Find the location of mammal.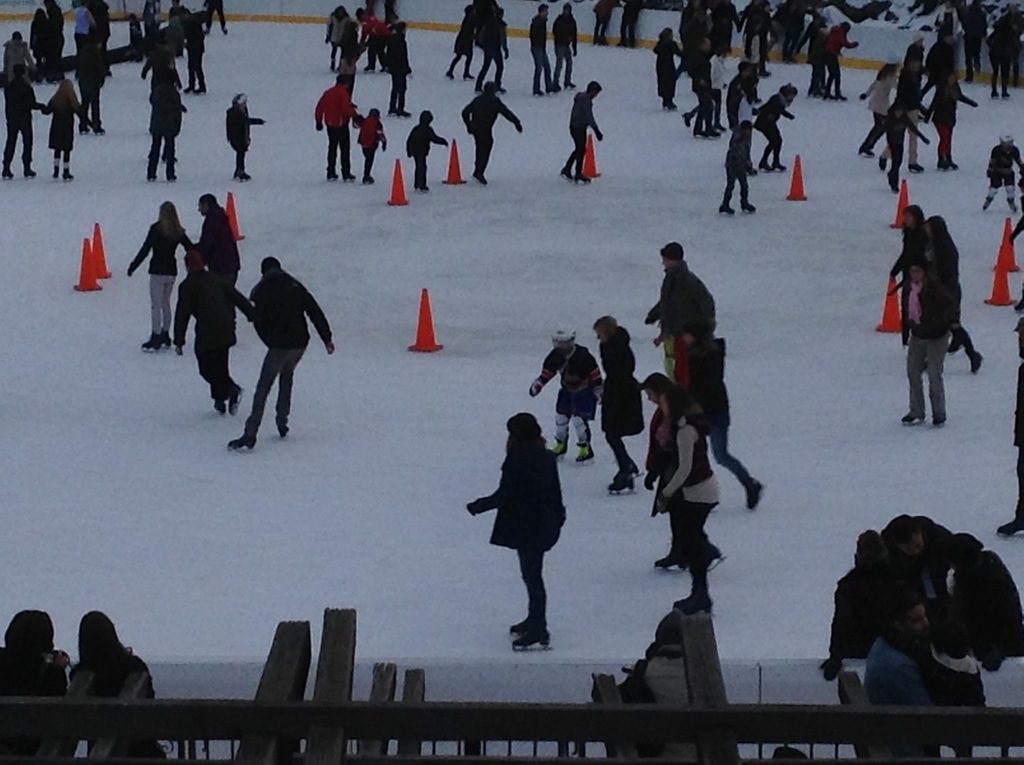
Location: select_region(879, 514, 957, 612).
